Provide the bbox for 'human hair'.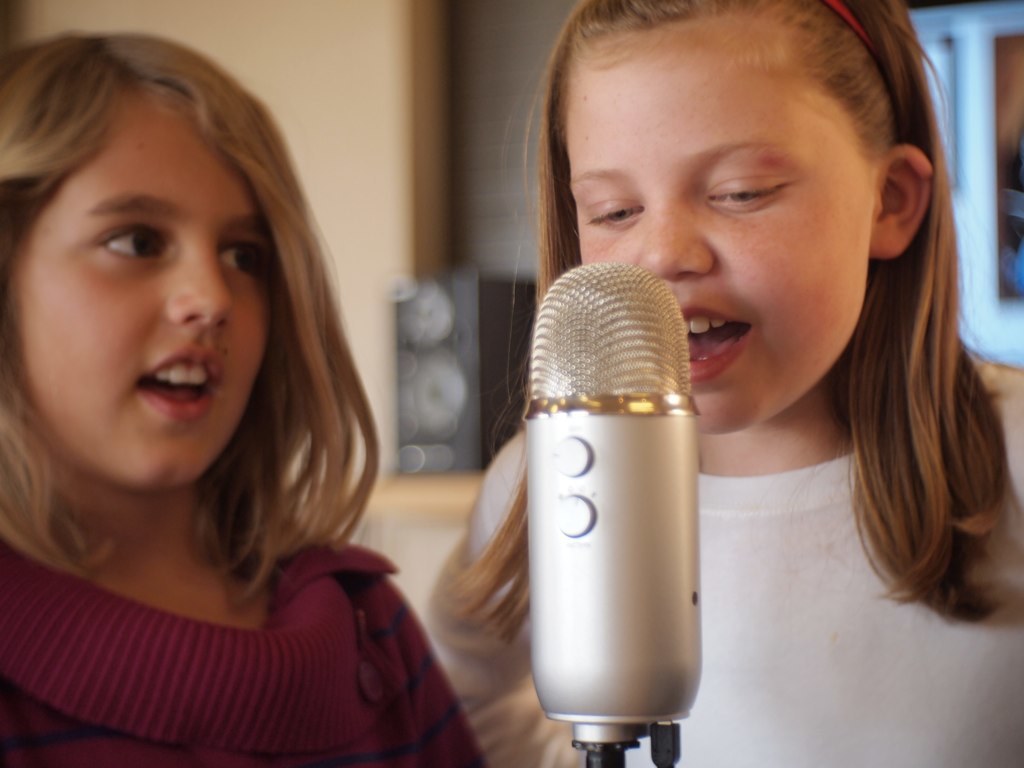
0 0 369 657.
